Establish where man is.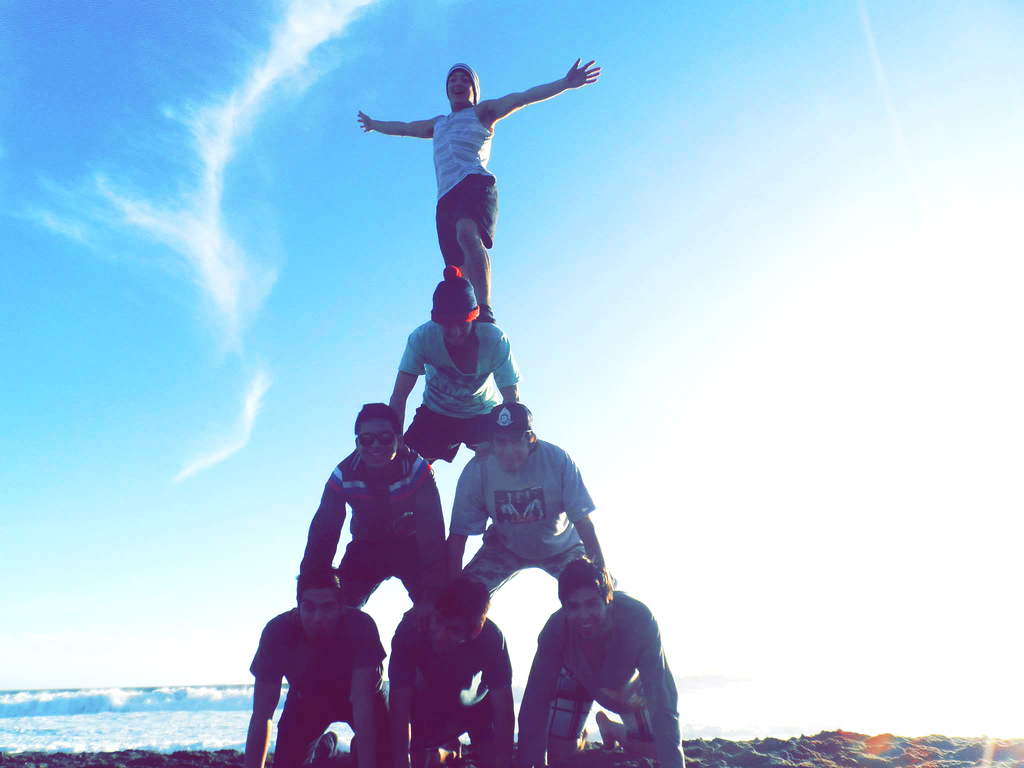
Established at [348,49,595,314].
